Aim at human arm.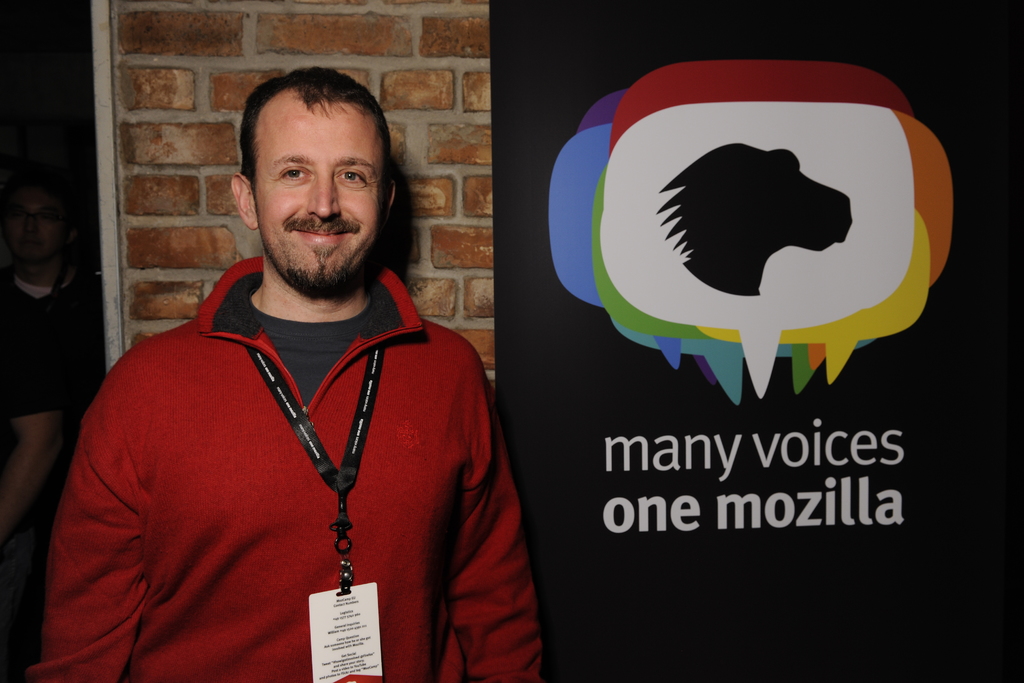
Aimed at left=428, top=364, right=523, bottom=681.
